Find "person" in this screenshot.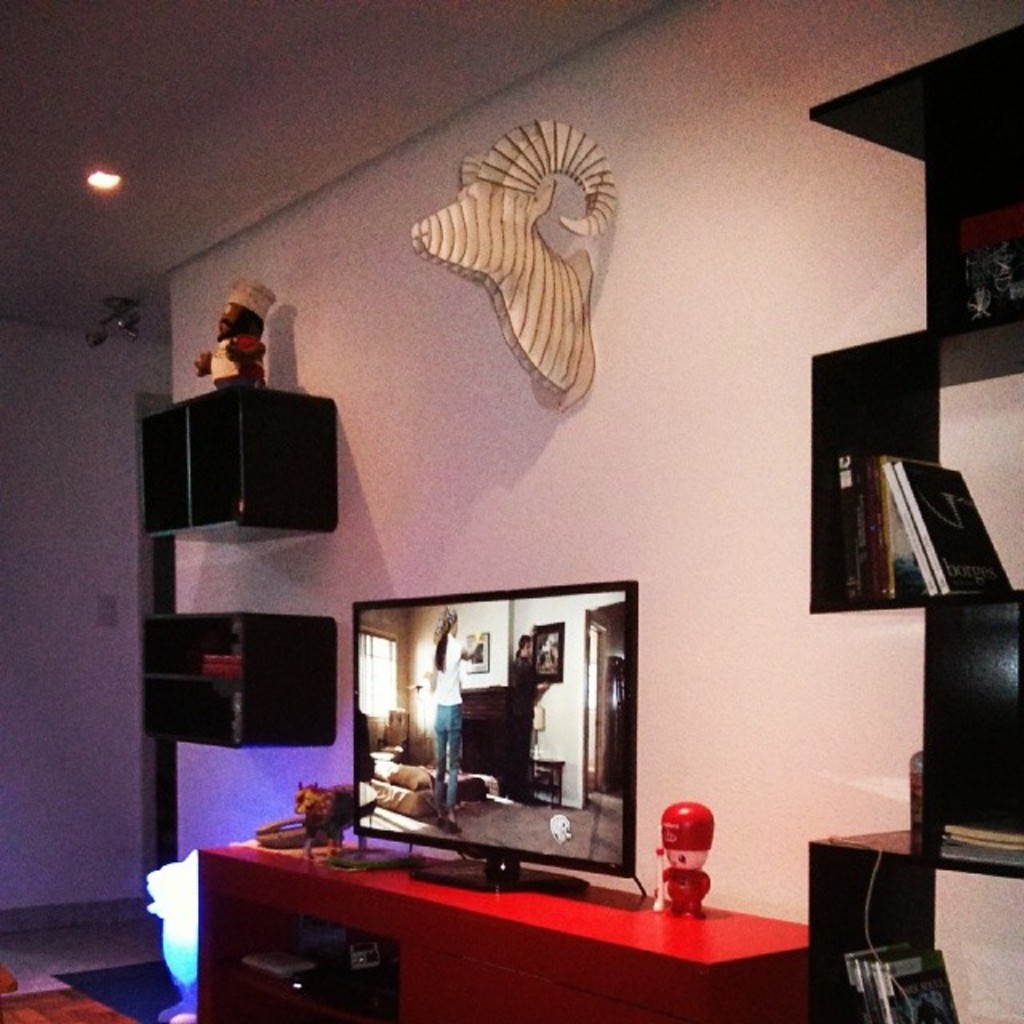
The bounding box for "person" is [432, 603, 480, 838].
